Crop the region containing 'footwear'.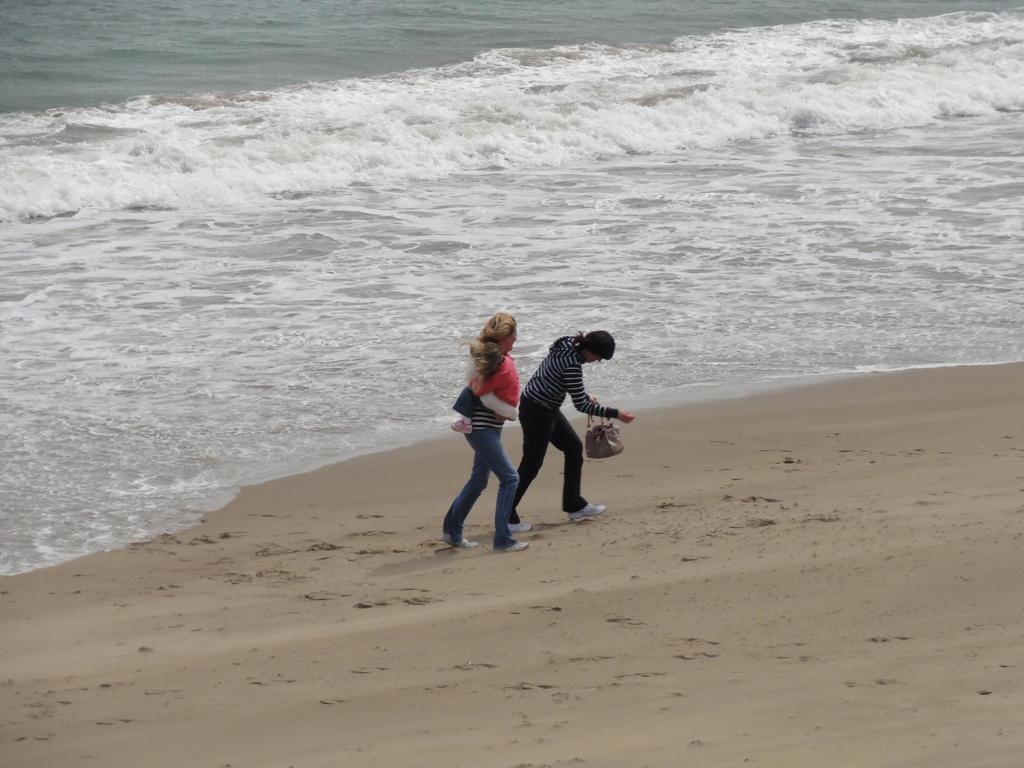
Crop region: l=566, t=504, r=605, b=520.
